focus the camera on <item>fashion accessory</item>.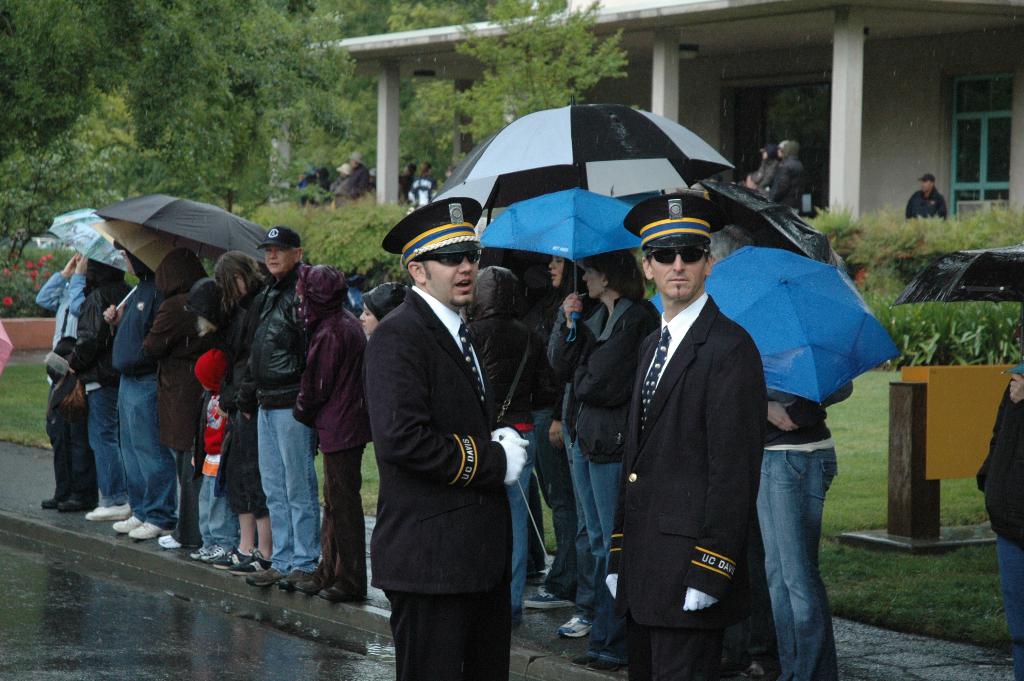
Focus region: [left=339, top=165, right=349, bottom=175].
